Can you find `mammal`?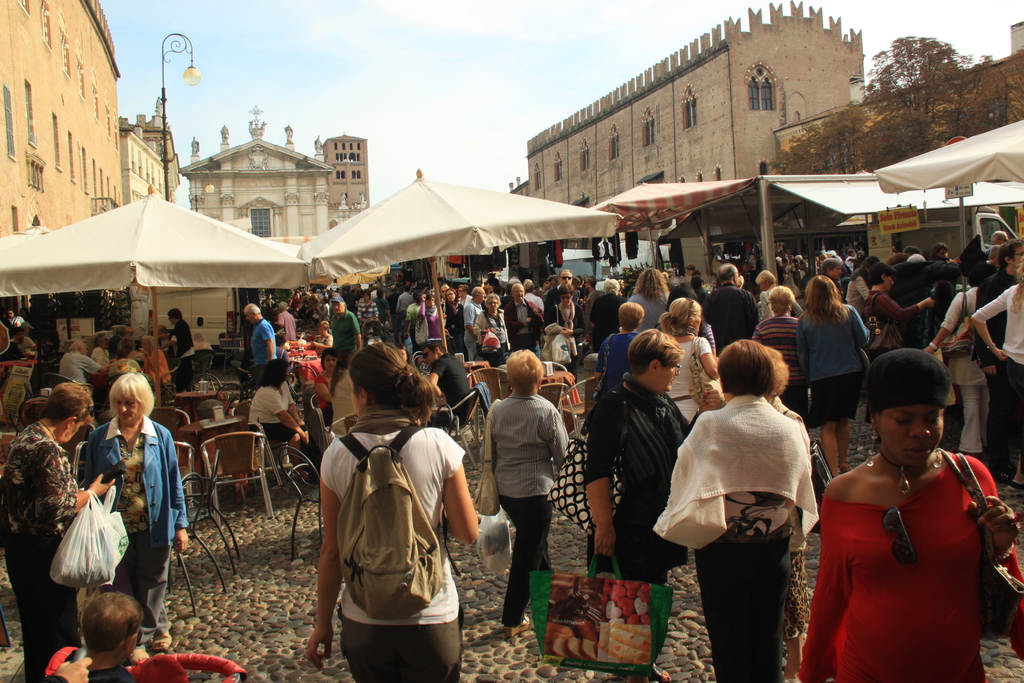
Yes, bounding box: locate(287, 287, 324, 331).
